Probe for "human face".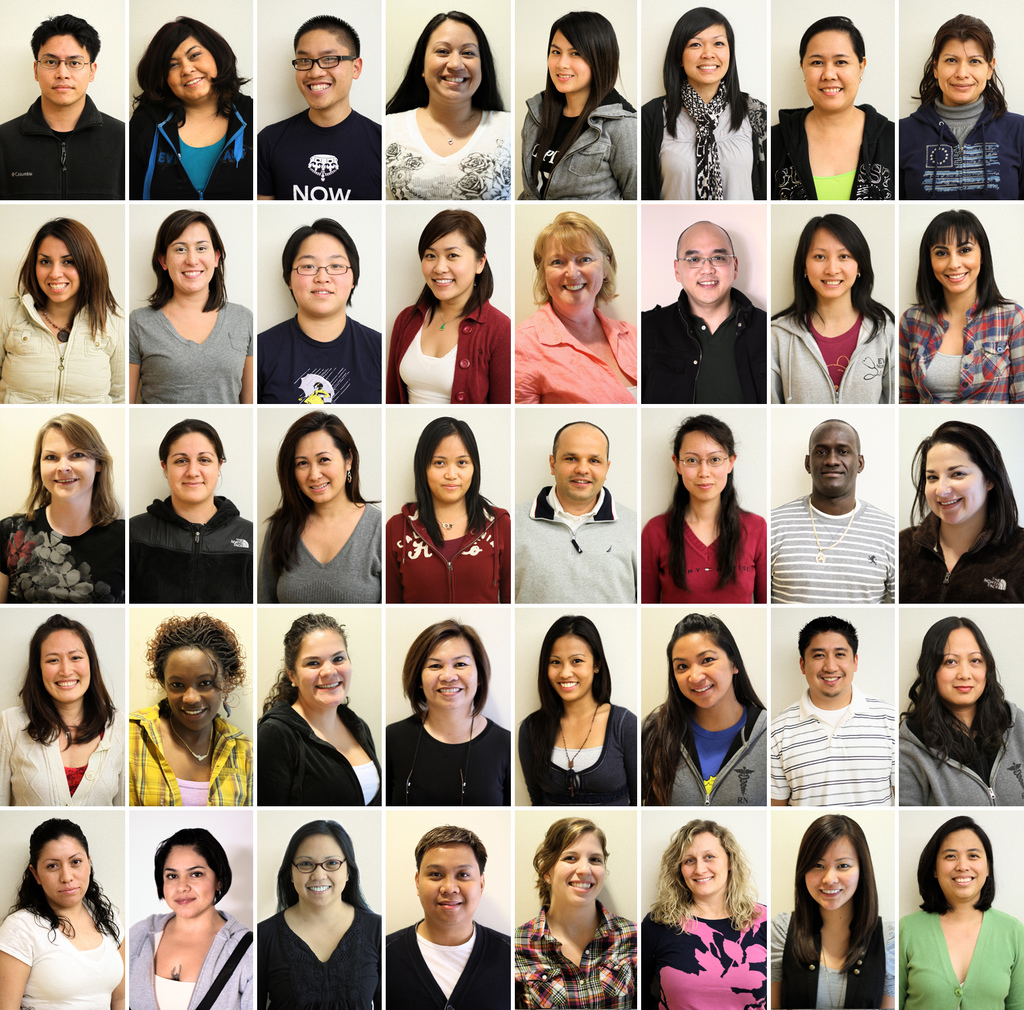
Probe result: 427:430:470:504.
